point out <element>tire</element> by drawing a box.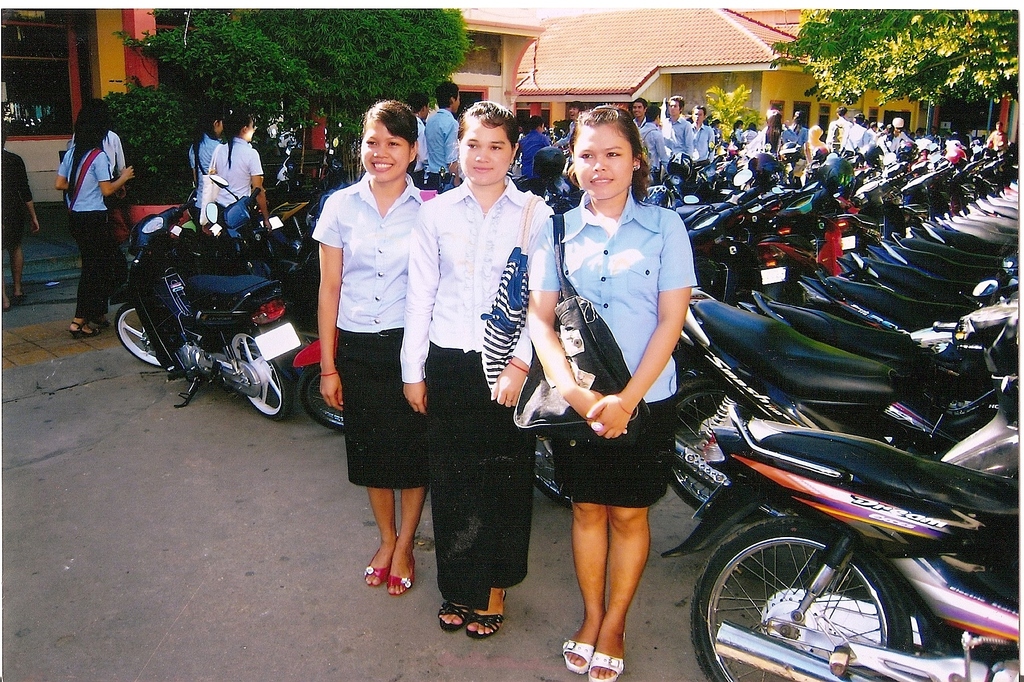
x1=531 y1=433 x2=570 y2=508.
